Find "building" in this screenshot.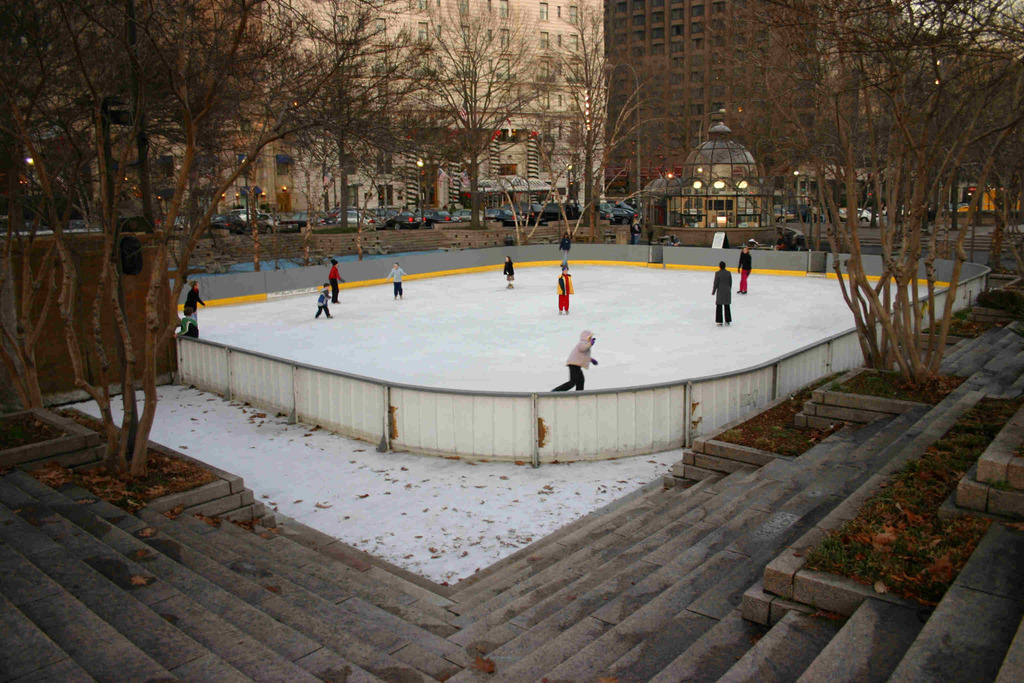
The bounding box for "building" is BBox(89, 0, 607, 218).
